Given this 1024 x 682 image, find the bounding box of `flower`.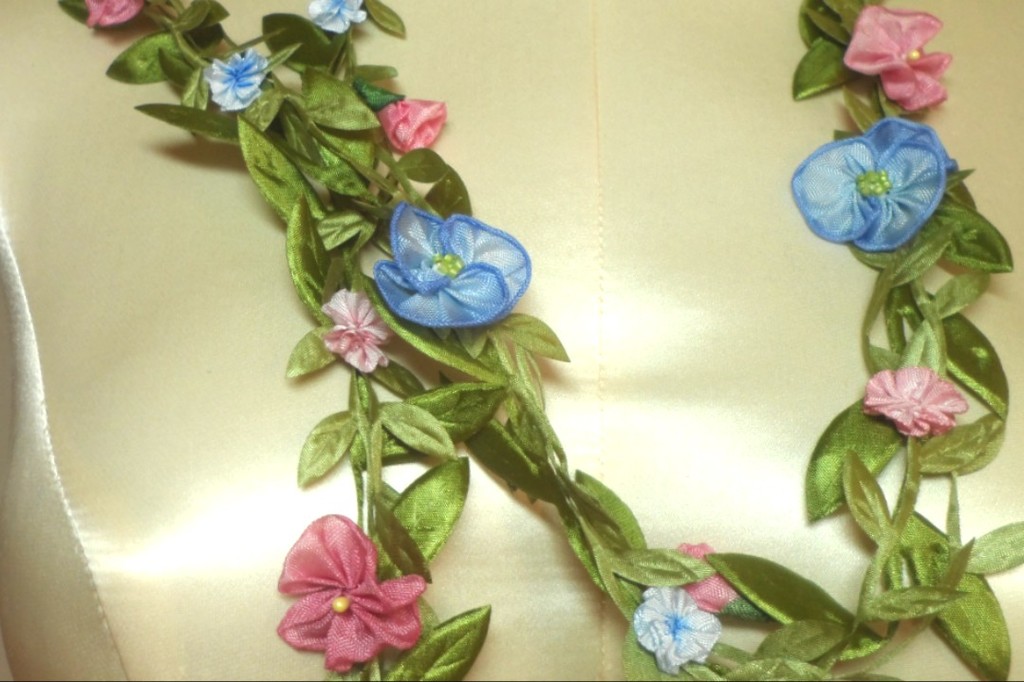
bbox=(838, 0, 954, 112).
